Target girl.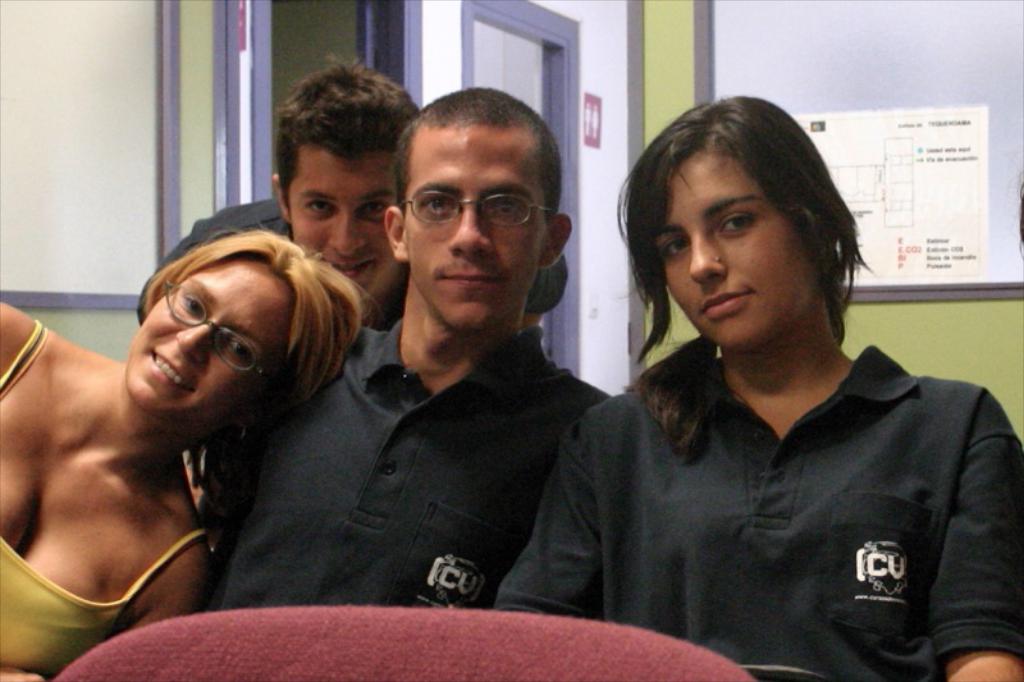
Target region: pyautogui.locateOnScreen(0, 228, 380, 681).
